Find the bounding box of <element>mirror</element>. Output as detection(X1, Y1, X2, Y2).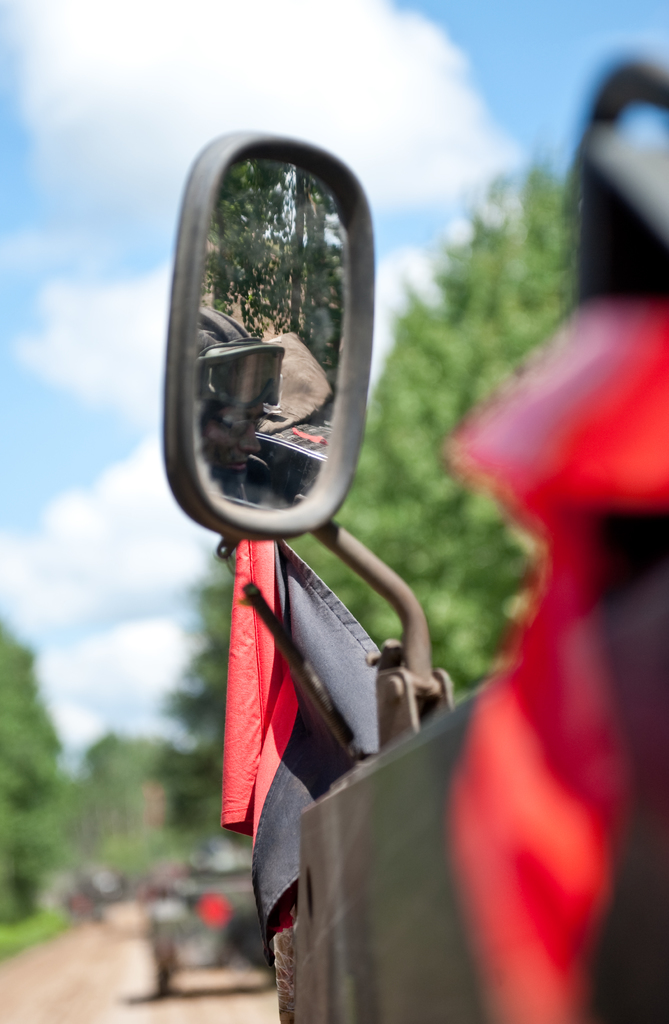
detection(190, 160, 342, 507).
